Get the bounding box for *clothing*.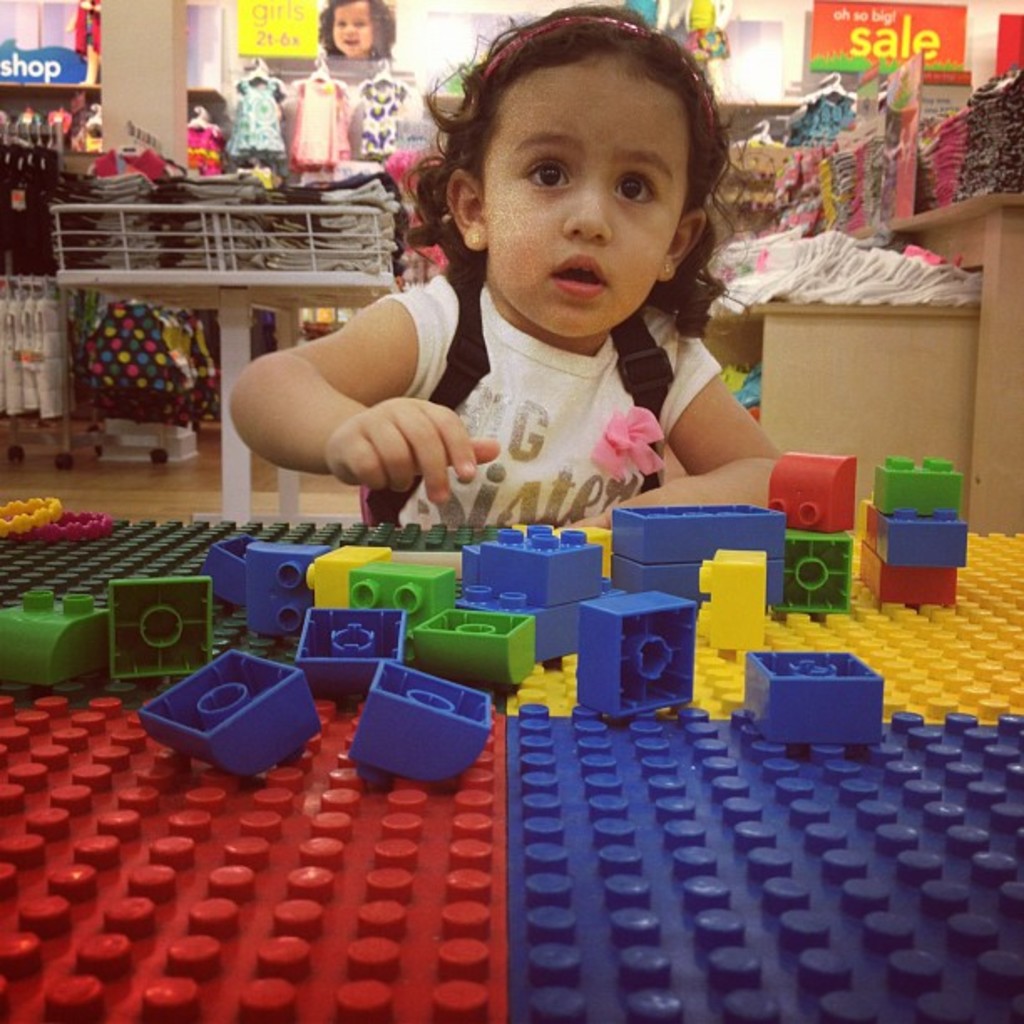
x1=228, y1=75, x2=288, y2=161.
